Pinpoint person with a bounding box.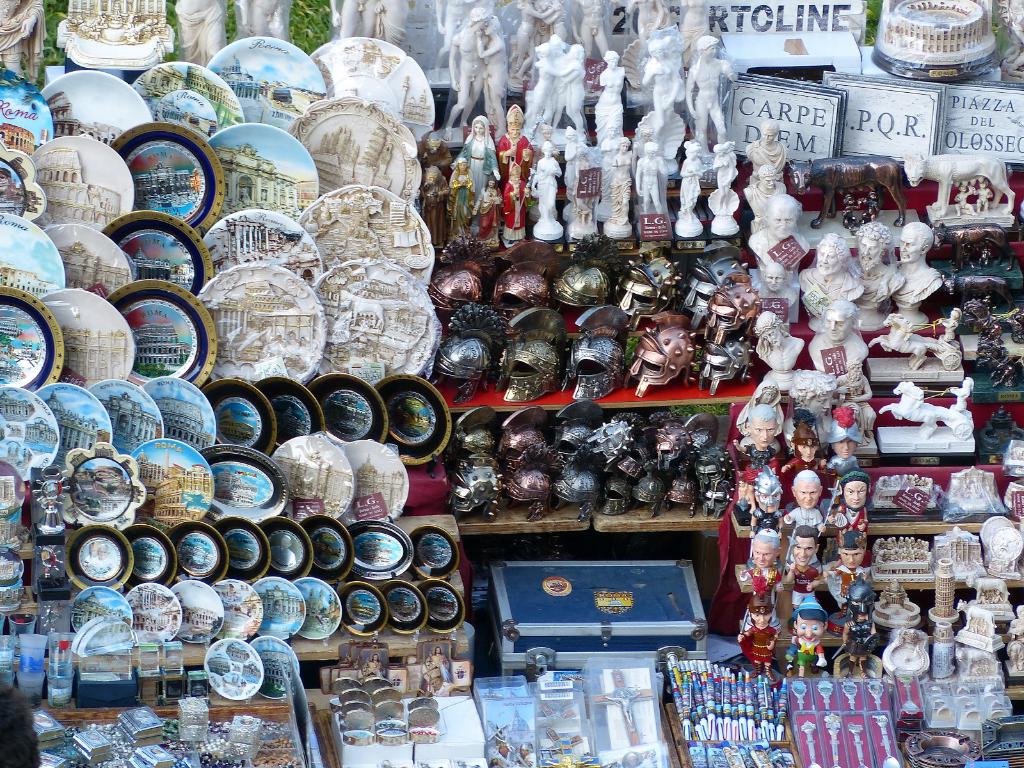
region(452, 6, 482, 136).
